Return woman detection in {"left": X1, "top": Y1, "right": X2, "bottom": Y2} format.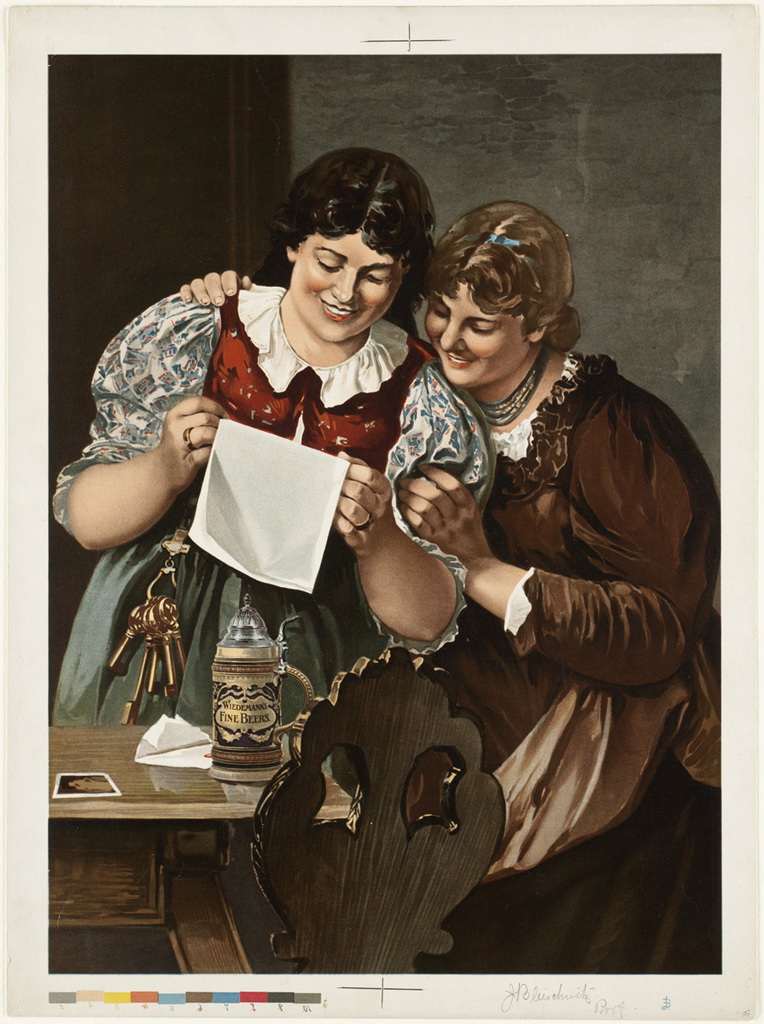
{"left": 44, "top": 154, "right": 493, "bottom": 729}.
